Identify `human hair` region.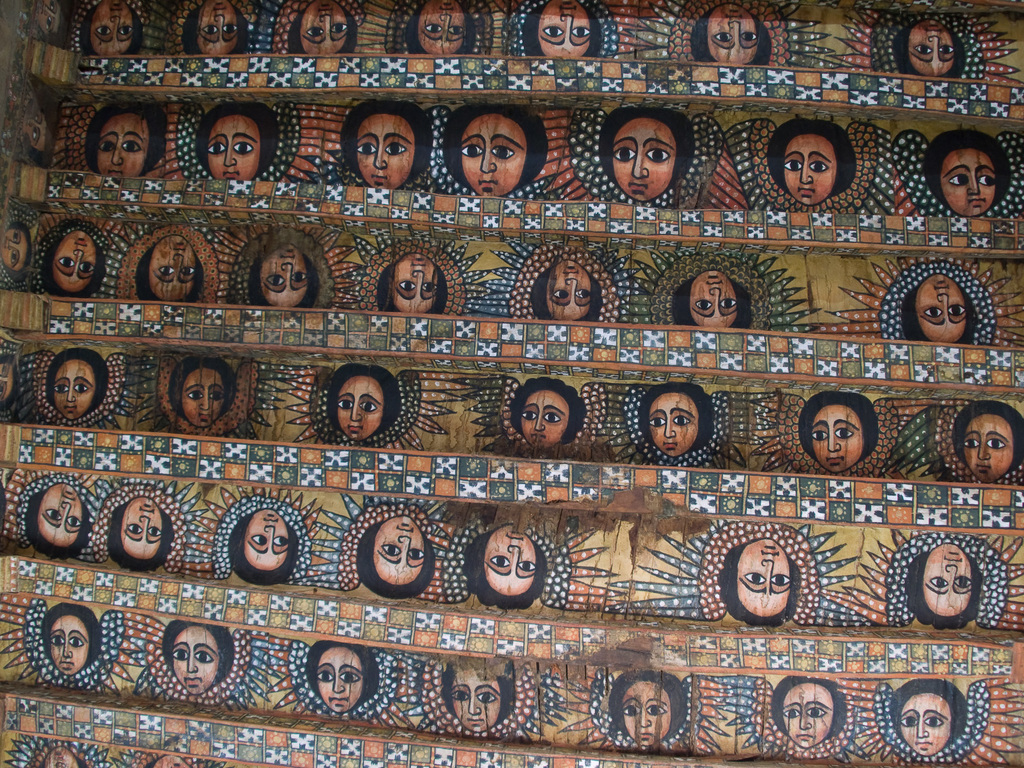
Region: [168,355,239,417].
